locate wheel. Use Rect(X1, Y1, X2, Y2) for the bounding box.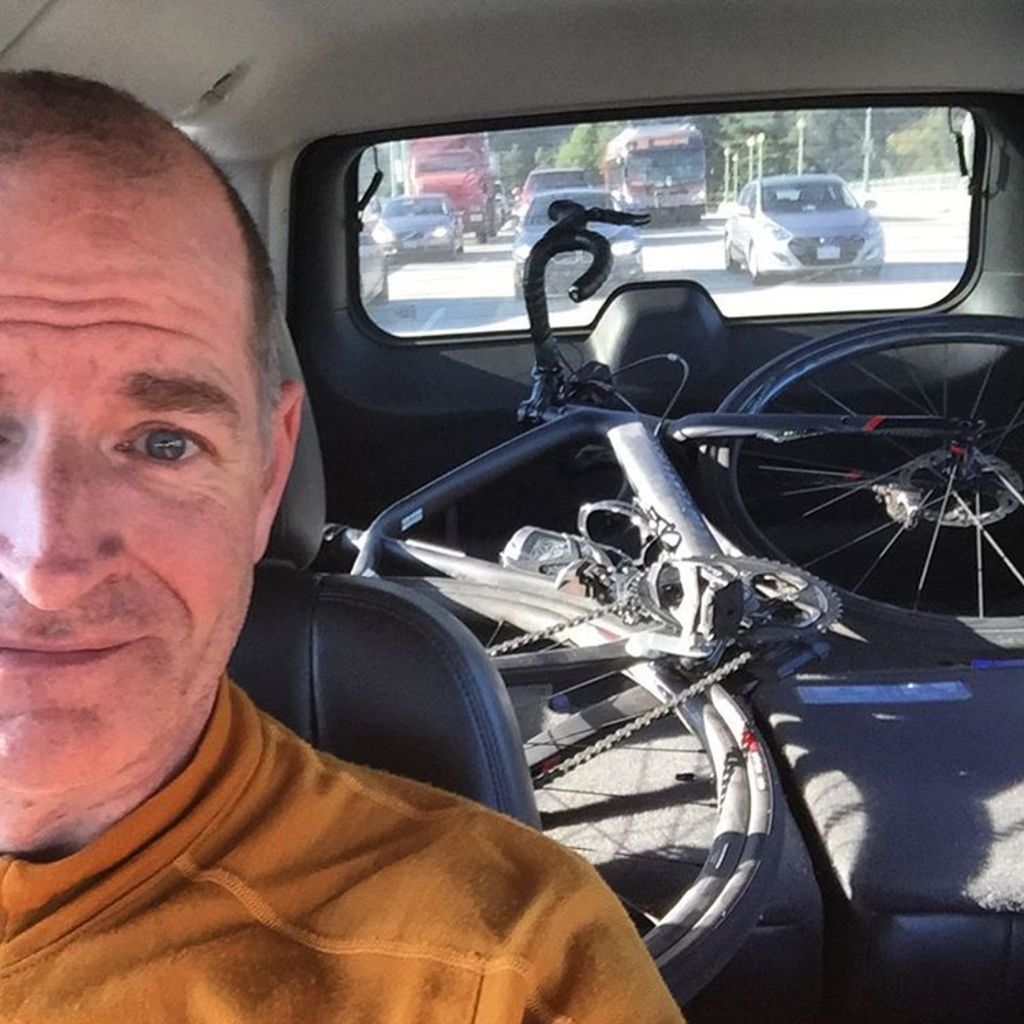
Rect(692, 318, 1023, 642).
